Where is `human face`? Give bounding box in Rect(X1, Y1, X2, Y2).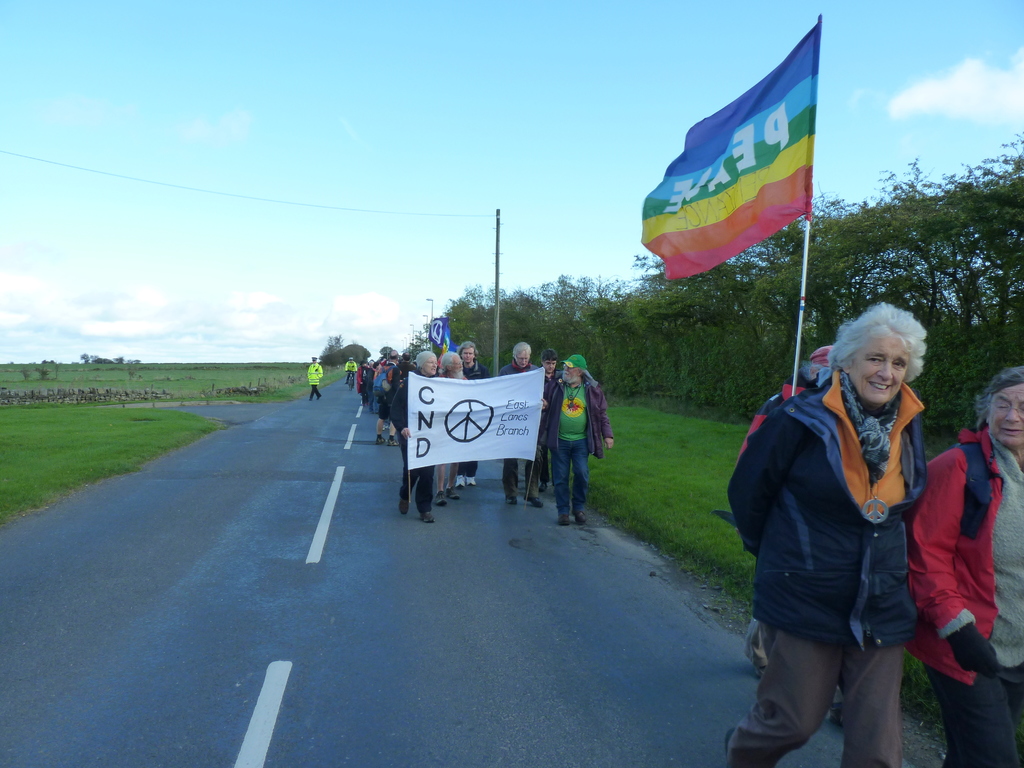
Rect(423, 357, 439, 376).
